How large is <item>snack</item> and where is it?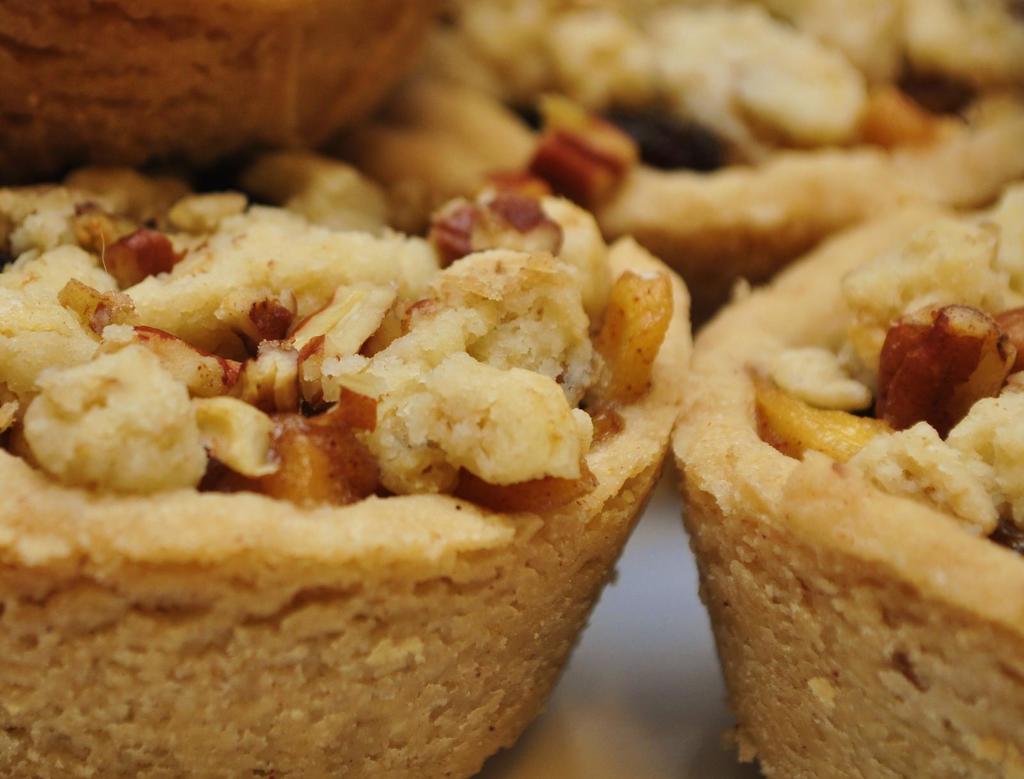
Bounding box: x1=348 y1=4 x2=1023 y2=301.
